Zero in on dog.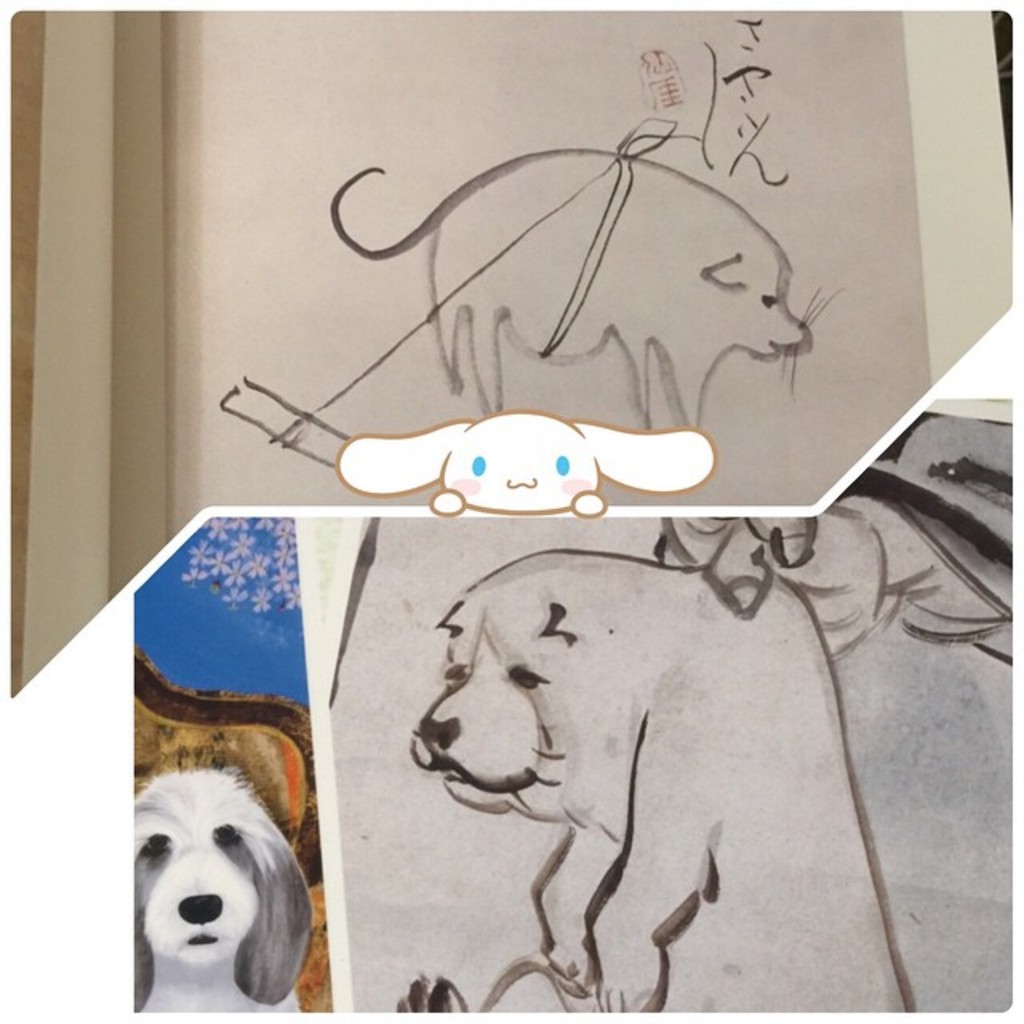
Zeroed in: <region>331, 166, 845, 426</region>.
